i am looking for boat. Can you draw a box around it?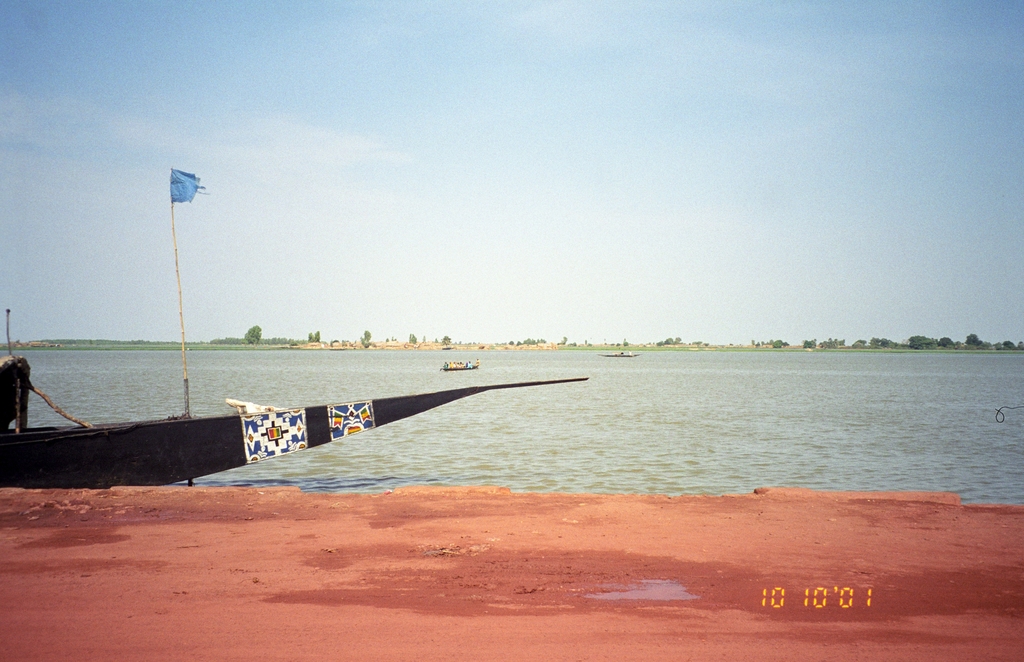
Sure, the bounding box is 0,168,584,490.
